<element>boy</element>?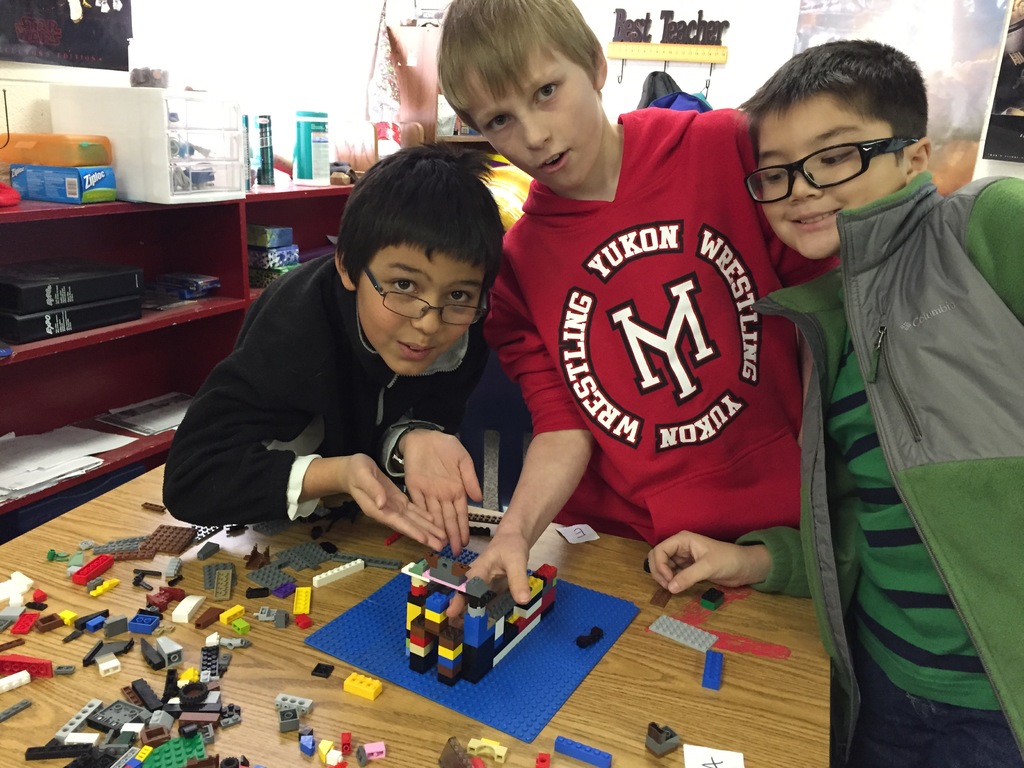
(left=649, top=41, right=1023, bottom=767)
